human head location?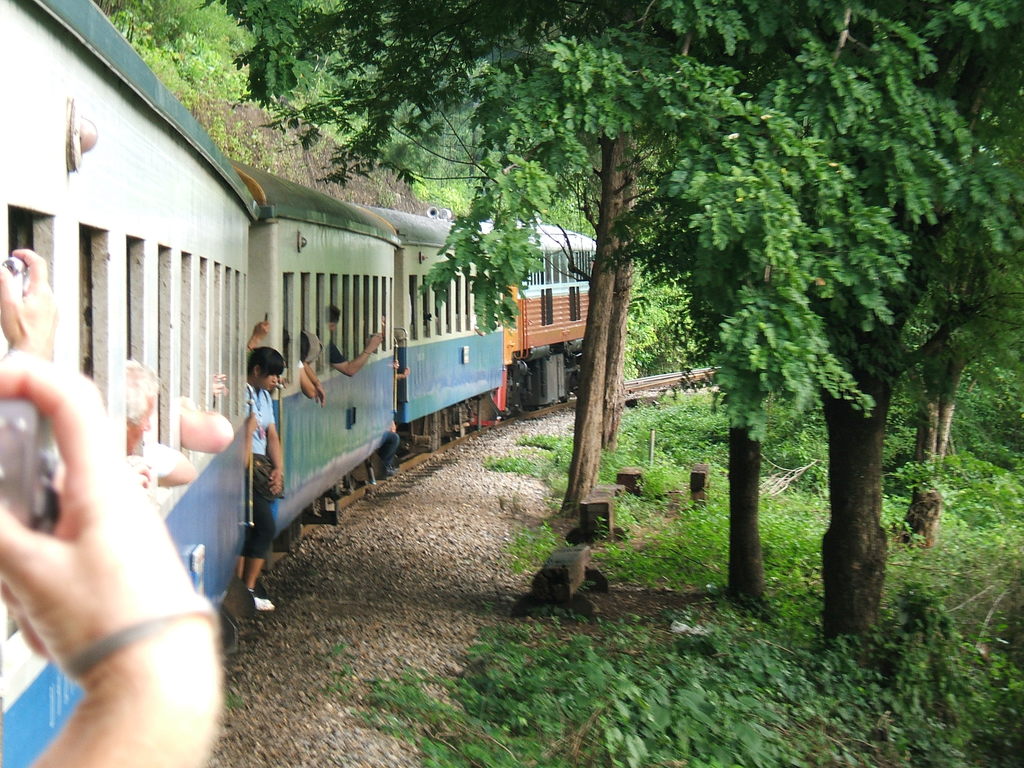
{"x1": 252, "y1": 349, "x2": 287, "y2": 392}
